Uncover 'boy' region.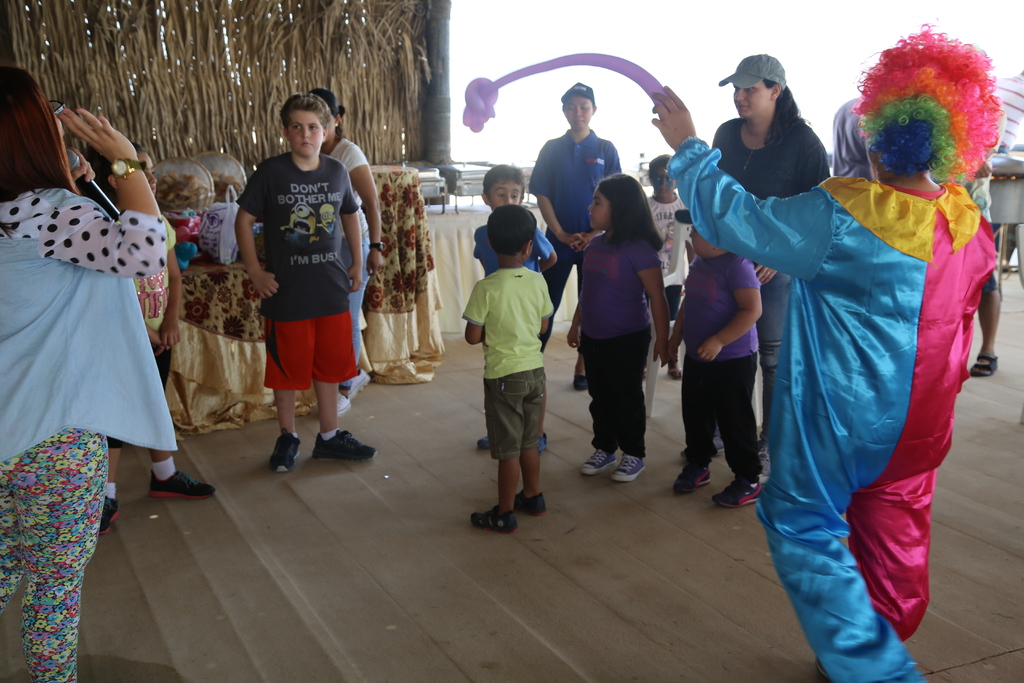
Uncovered: 216:103:378:479.
